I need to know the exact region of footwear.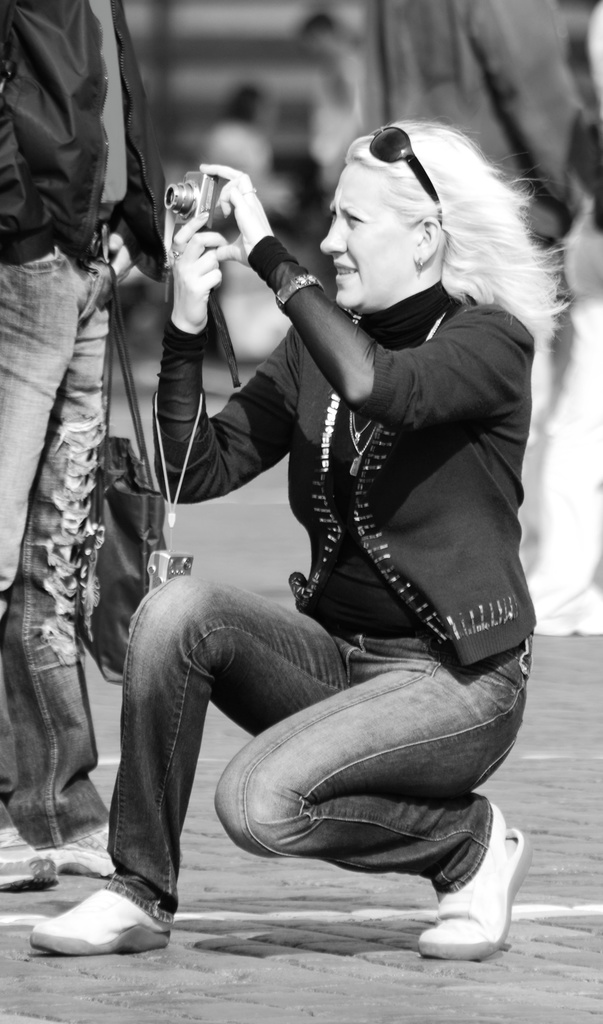
Region: [x1=0, y1=822, x2=58, y2=888].
